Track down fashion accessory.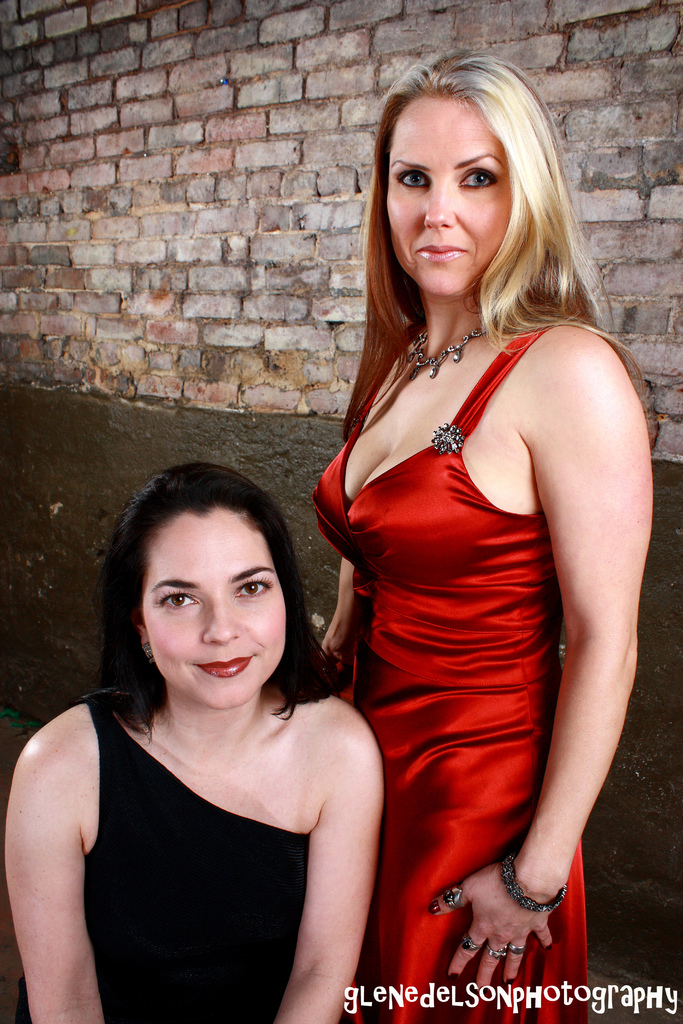
Tracked to pyautogui.locateOnScreen(140, 641, 158, 662).
